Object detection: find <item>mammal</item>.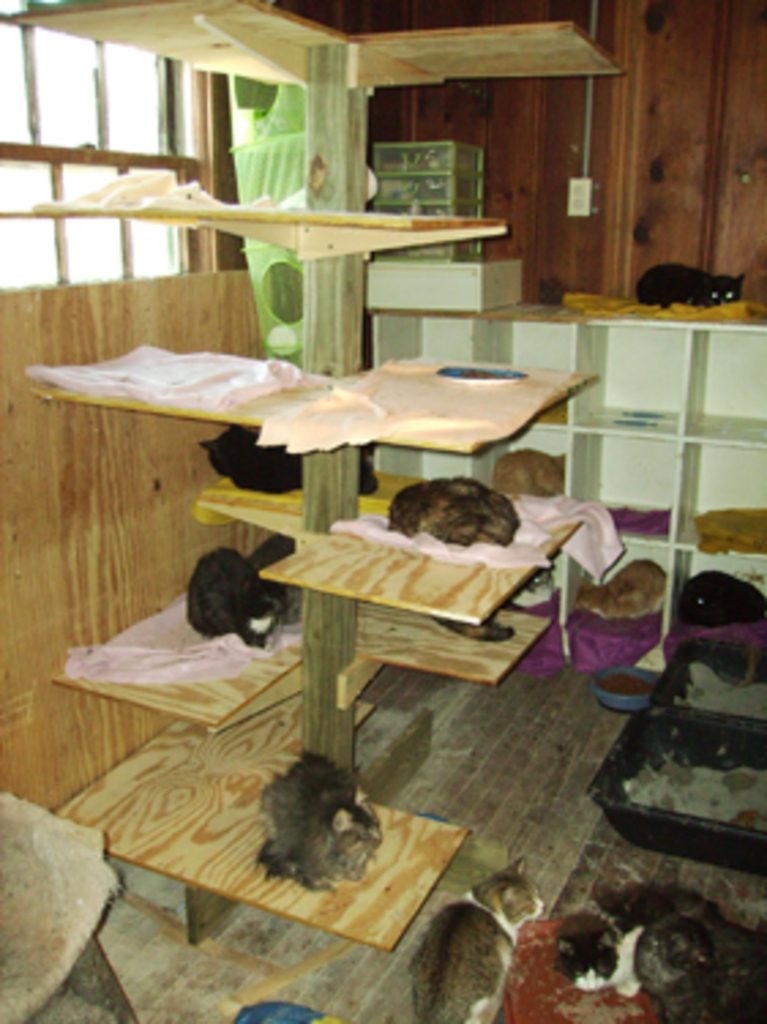
[497,442,568,497].
